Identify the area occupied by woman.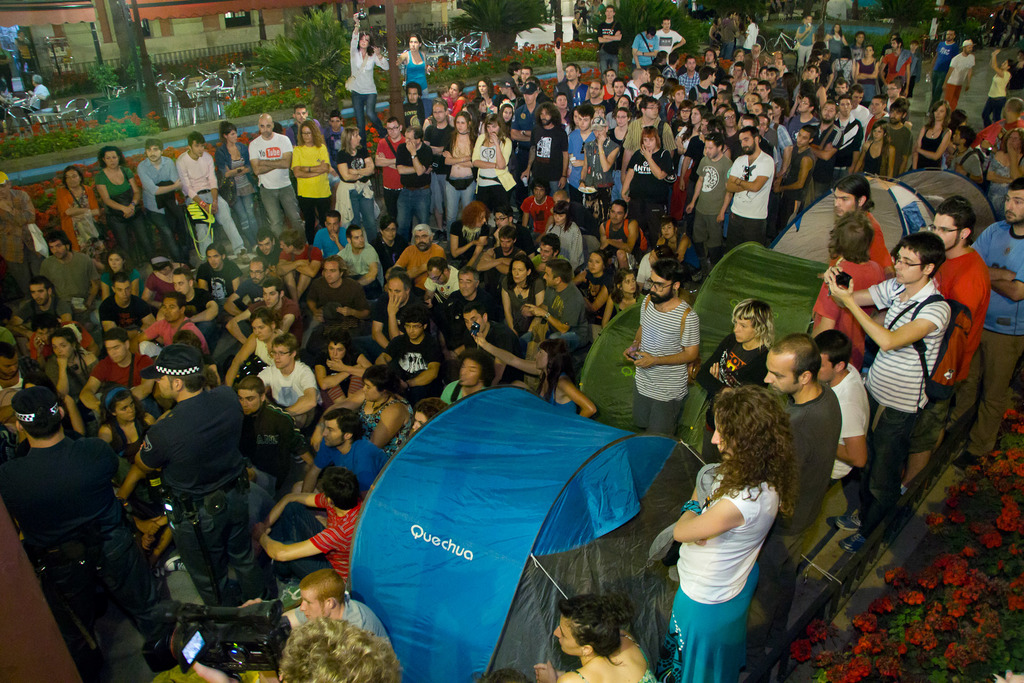
Area: bbox(534, 595, 656, 682).
